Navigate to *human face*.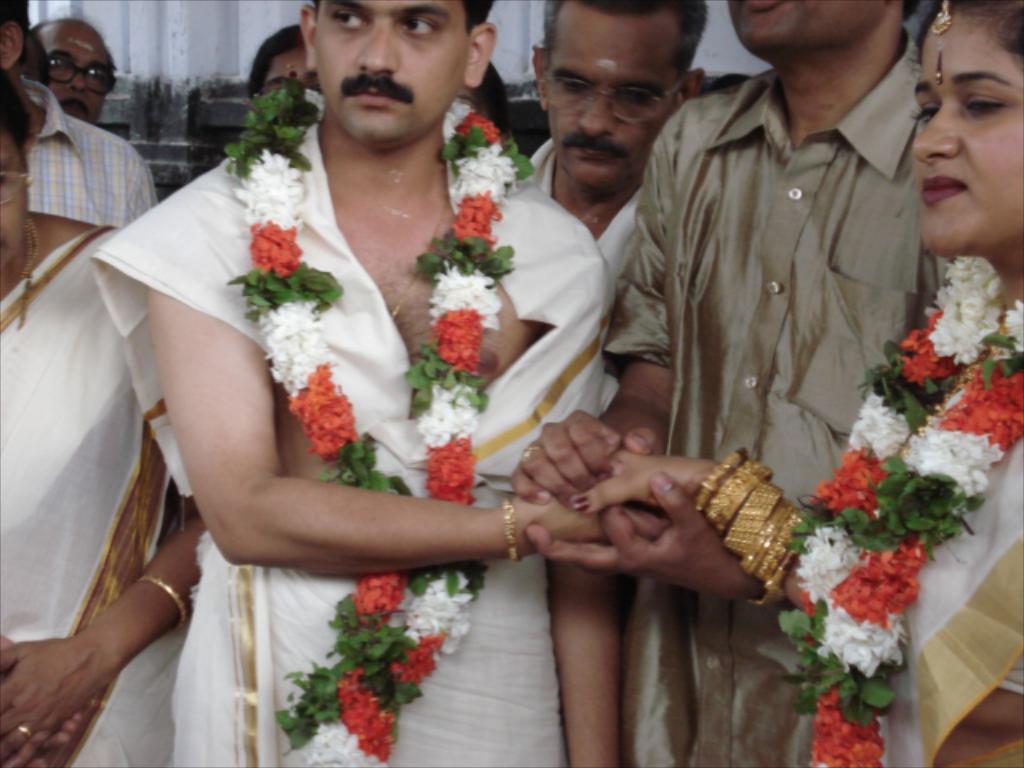
Navigation target: locate(915, 37, 1022, 256).
